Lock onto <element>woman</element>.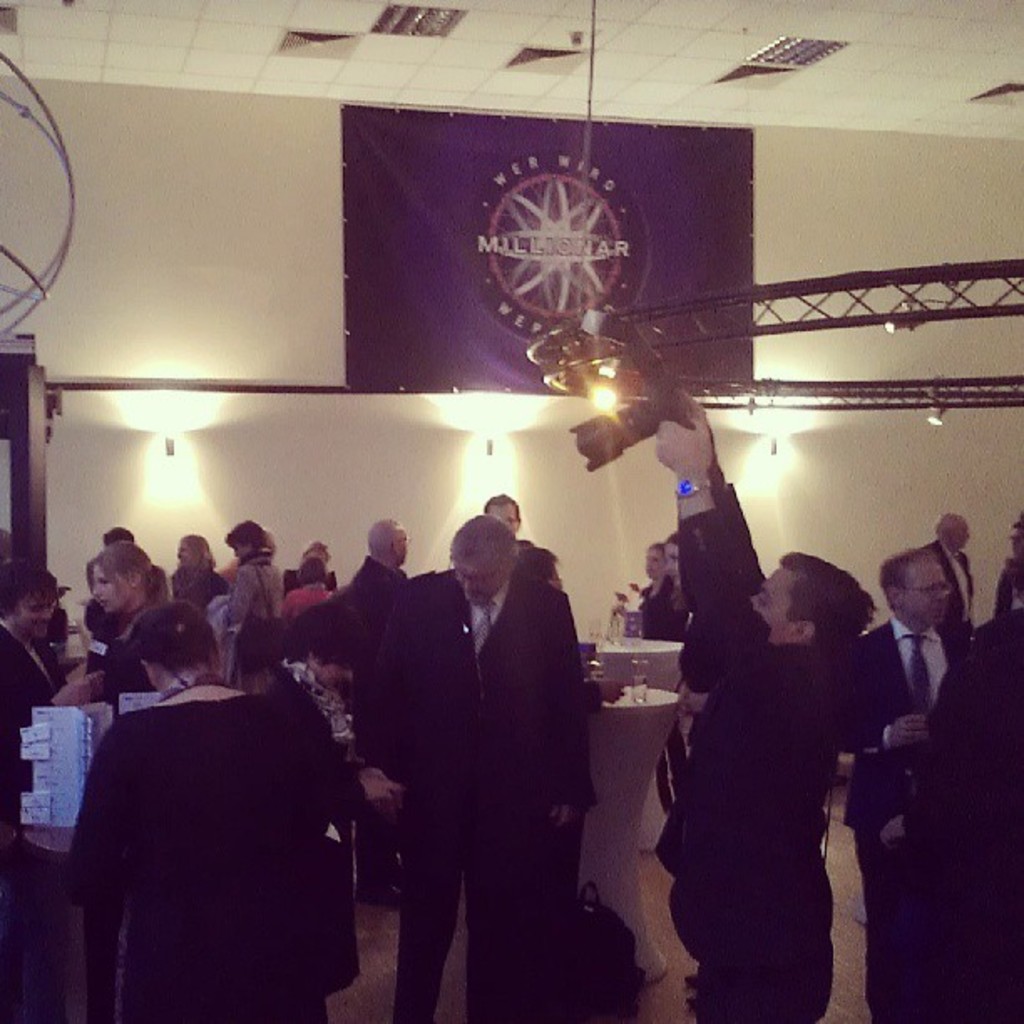
Locked: crop(164, 525, 223, 609).
